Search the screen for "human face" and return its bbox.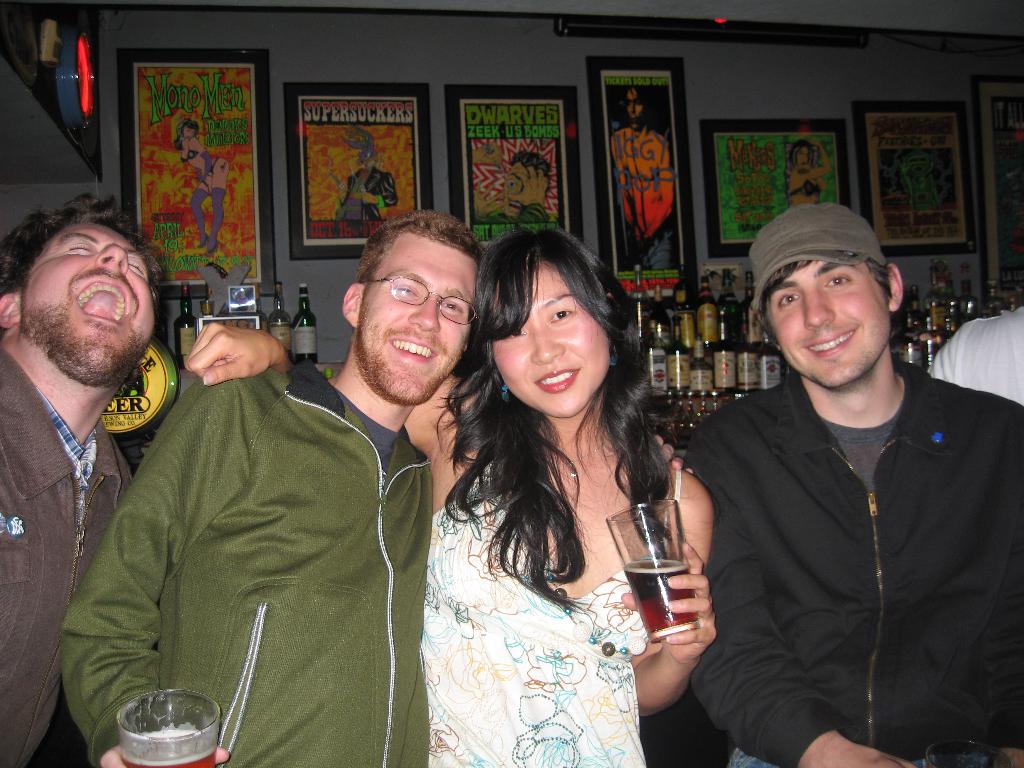
Found: x1=184, y1=127, x2=195, y2=139.
